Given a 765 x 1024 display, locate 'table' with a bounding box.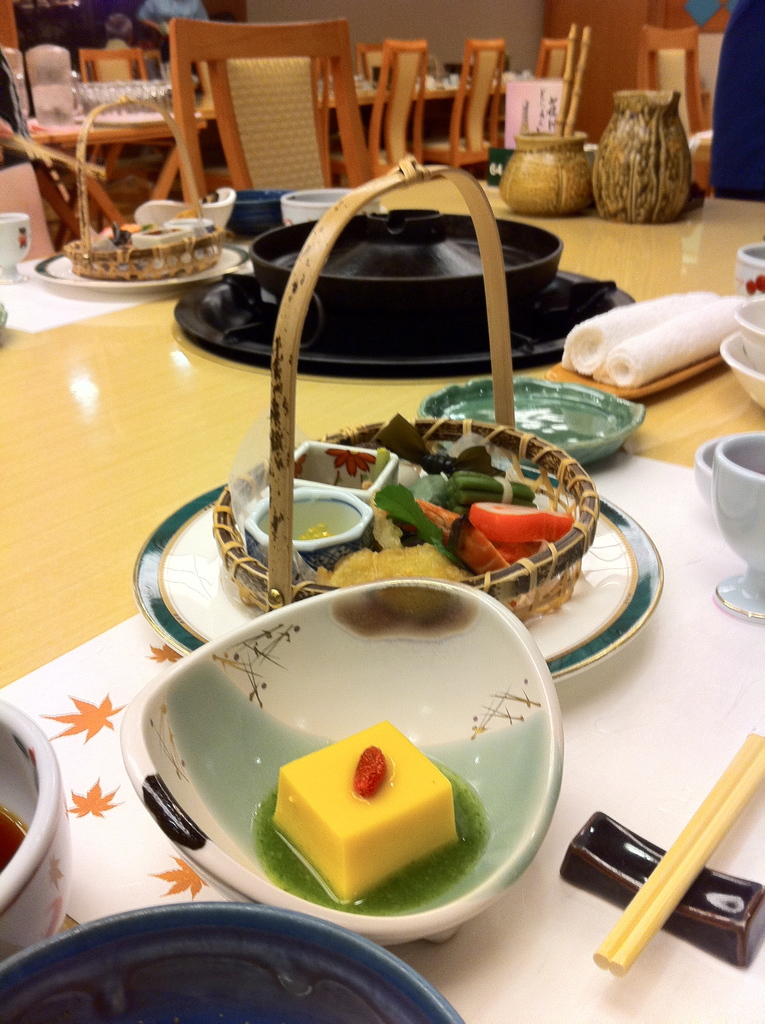
Located: select_region(0, 145, 764, 1023).
